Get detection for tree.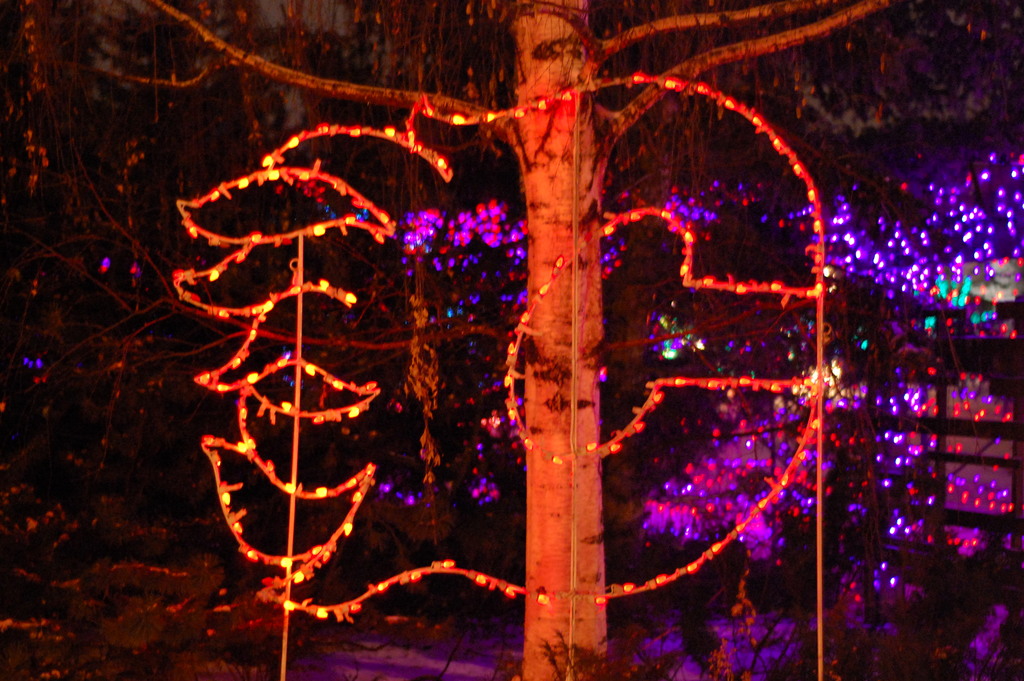
Detection: 90,40,923,616.
